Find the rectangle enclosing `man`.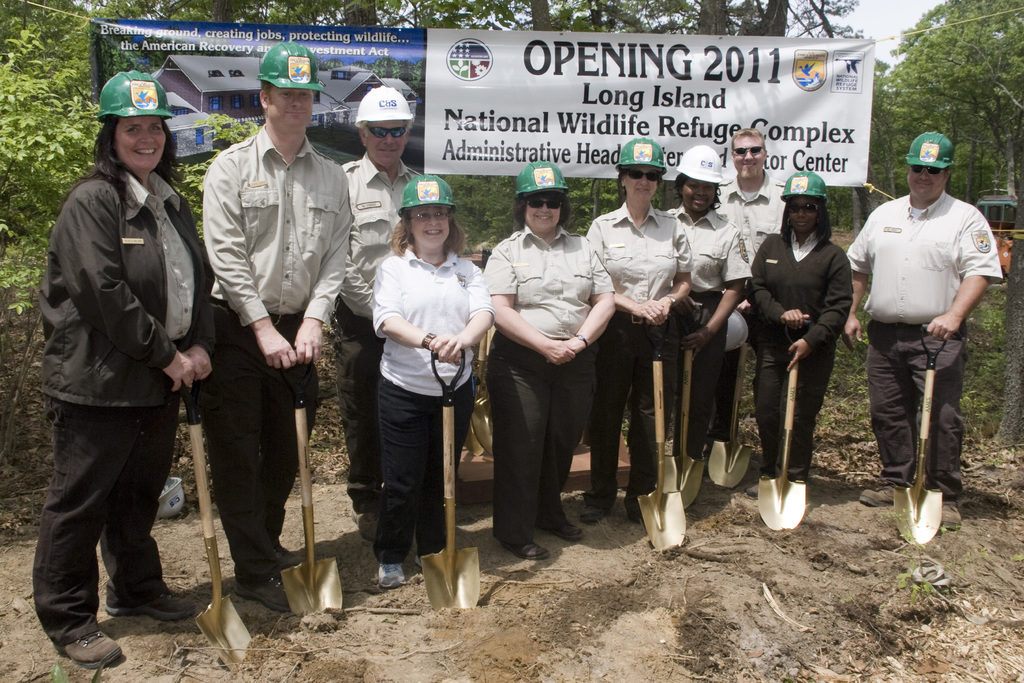
Rect(716, 124, 787, 472).
